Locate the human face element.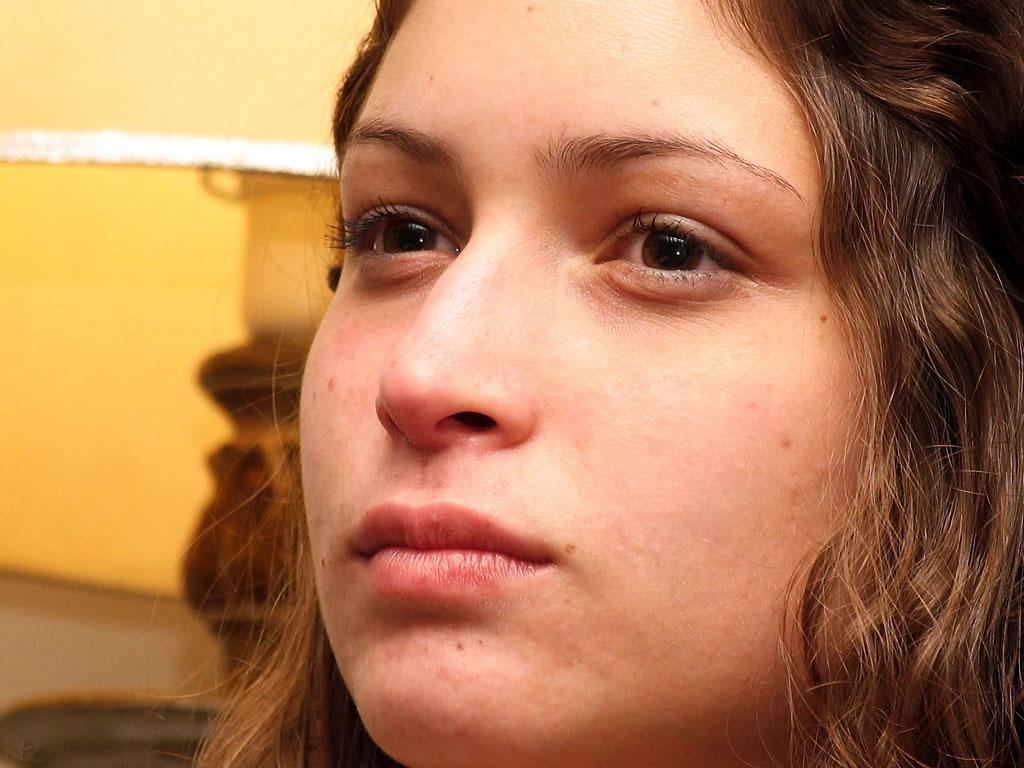
Element bbox: {"x1": 303, "y1": 0, "x2": 881, "y2": 767}.
